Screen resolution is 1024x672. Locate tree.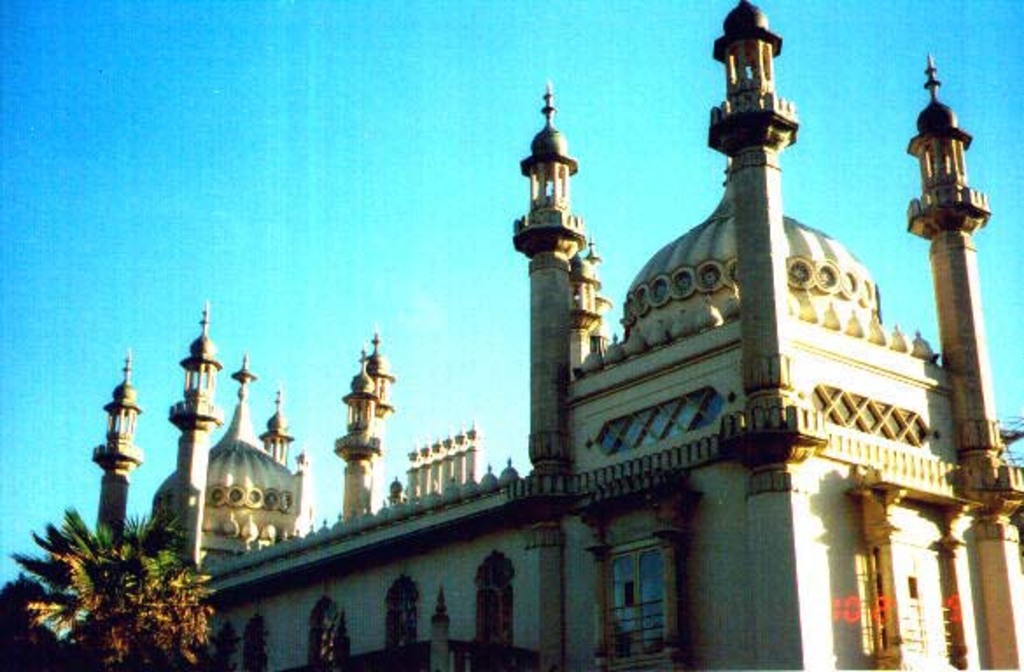
{"left": 21, "top": 446, "right": 196, "bottom": 651}.
